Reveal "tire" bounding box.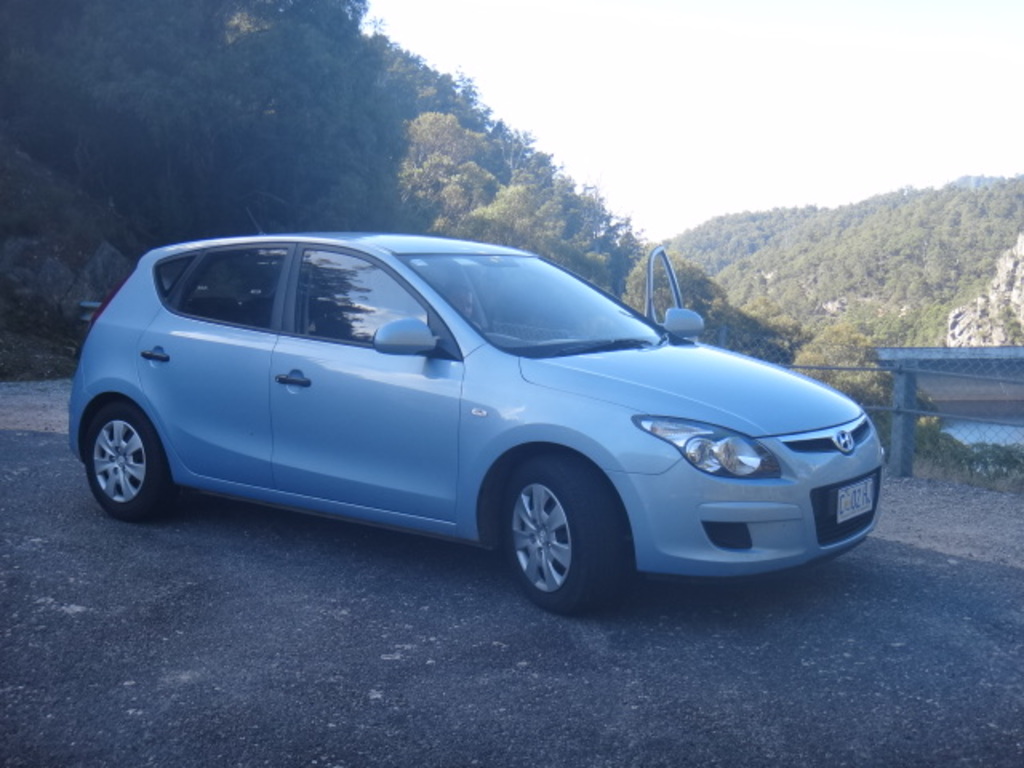
Revealed: box=[486, 466, 610, 608].
